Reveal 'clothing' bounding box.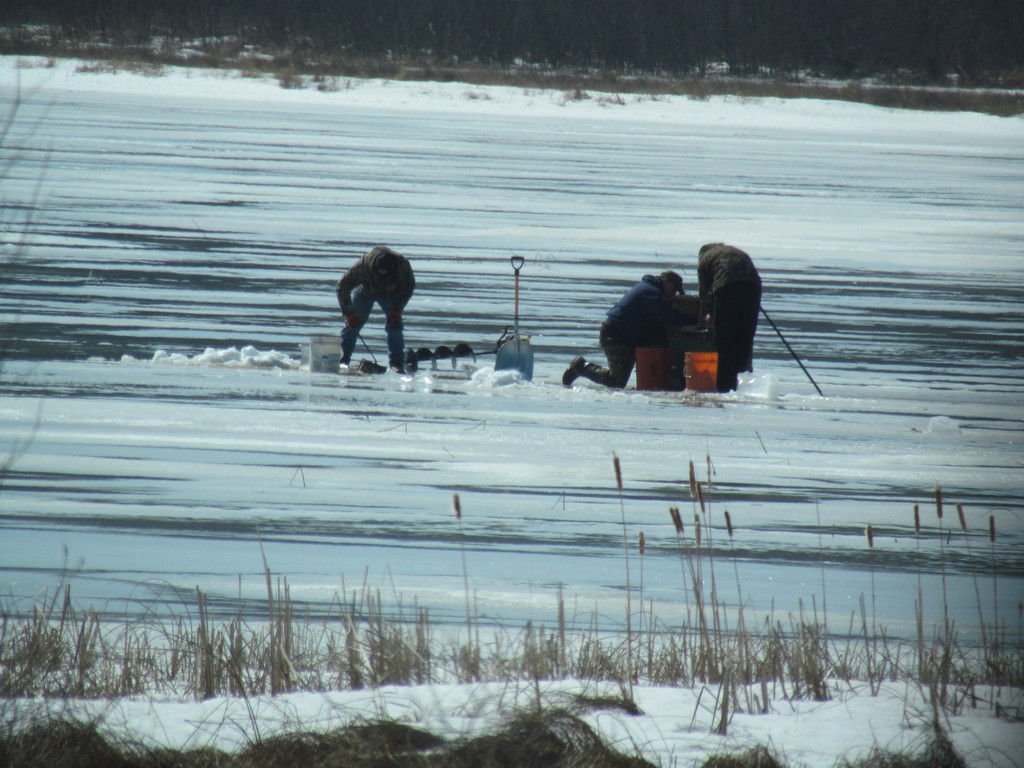
Revealed: 578,274,696,385.
